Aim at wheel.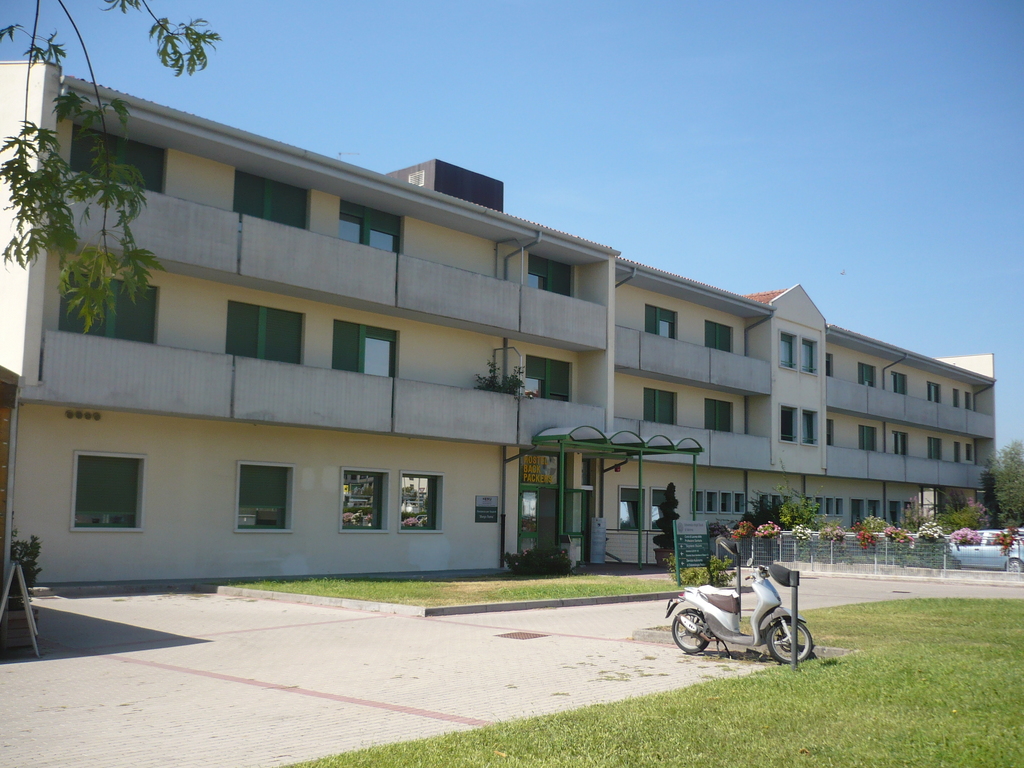
Aimed at pyautogui.locateOnScreen(670, 610, 712, 653).
